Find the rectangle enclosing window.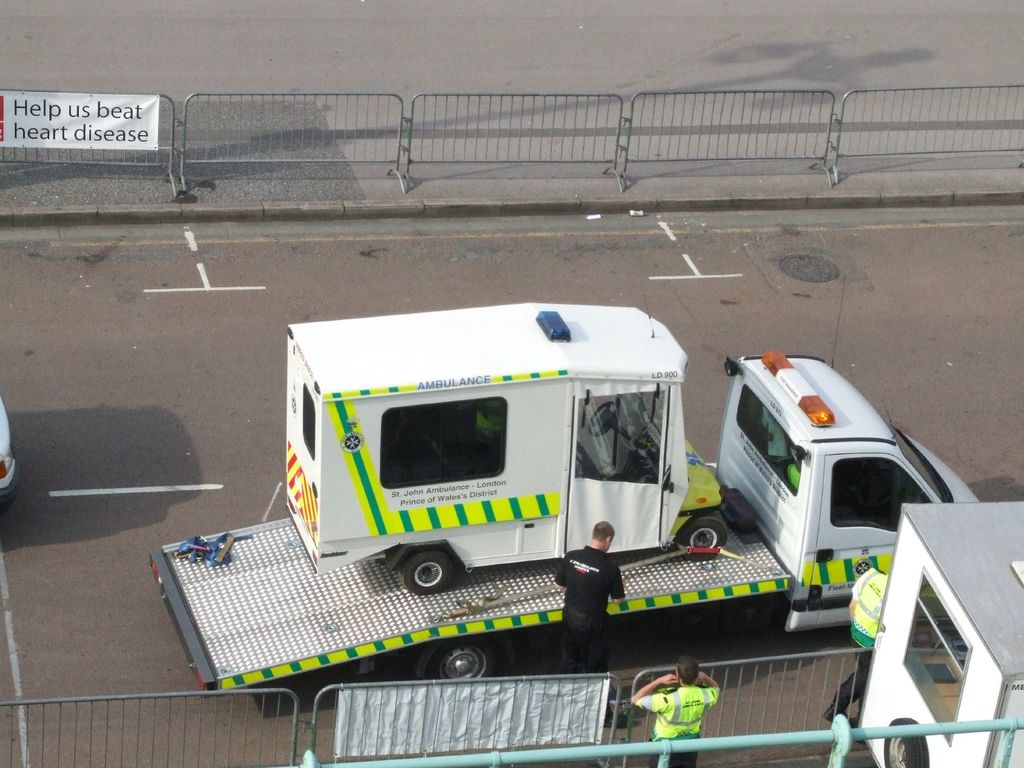
region(378, 394, 510, 491).
